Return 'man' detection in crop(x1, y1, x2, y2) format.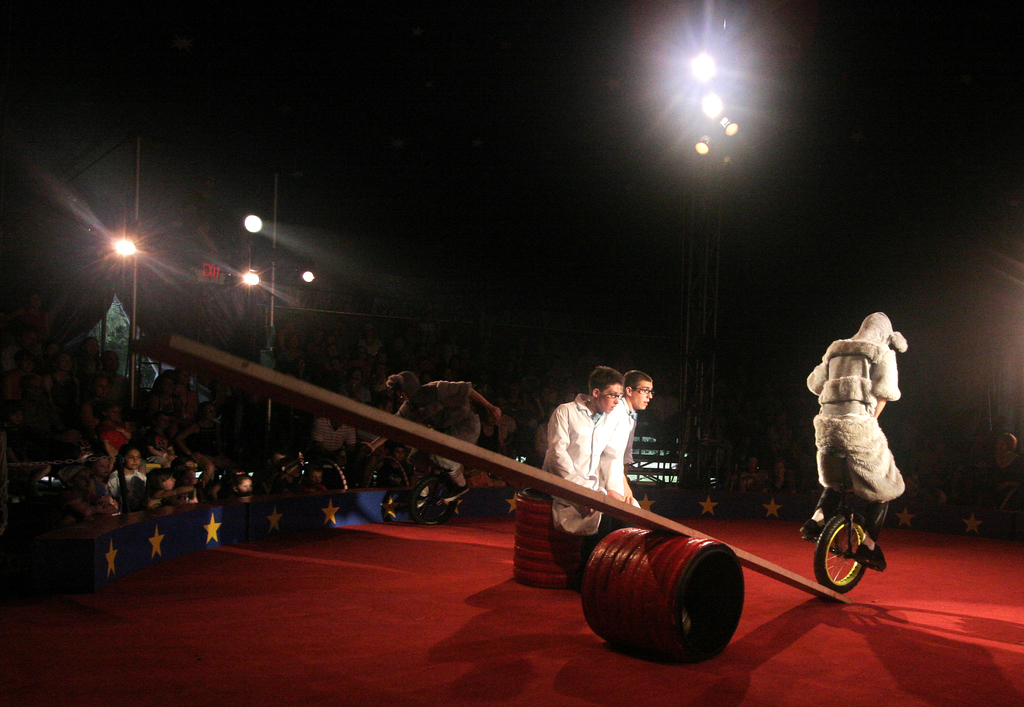
crop(364, 368, 502, 502).
